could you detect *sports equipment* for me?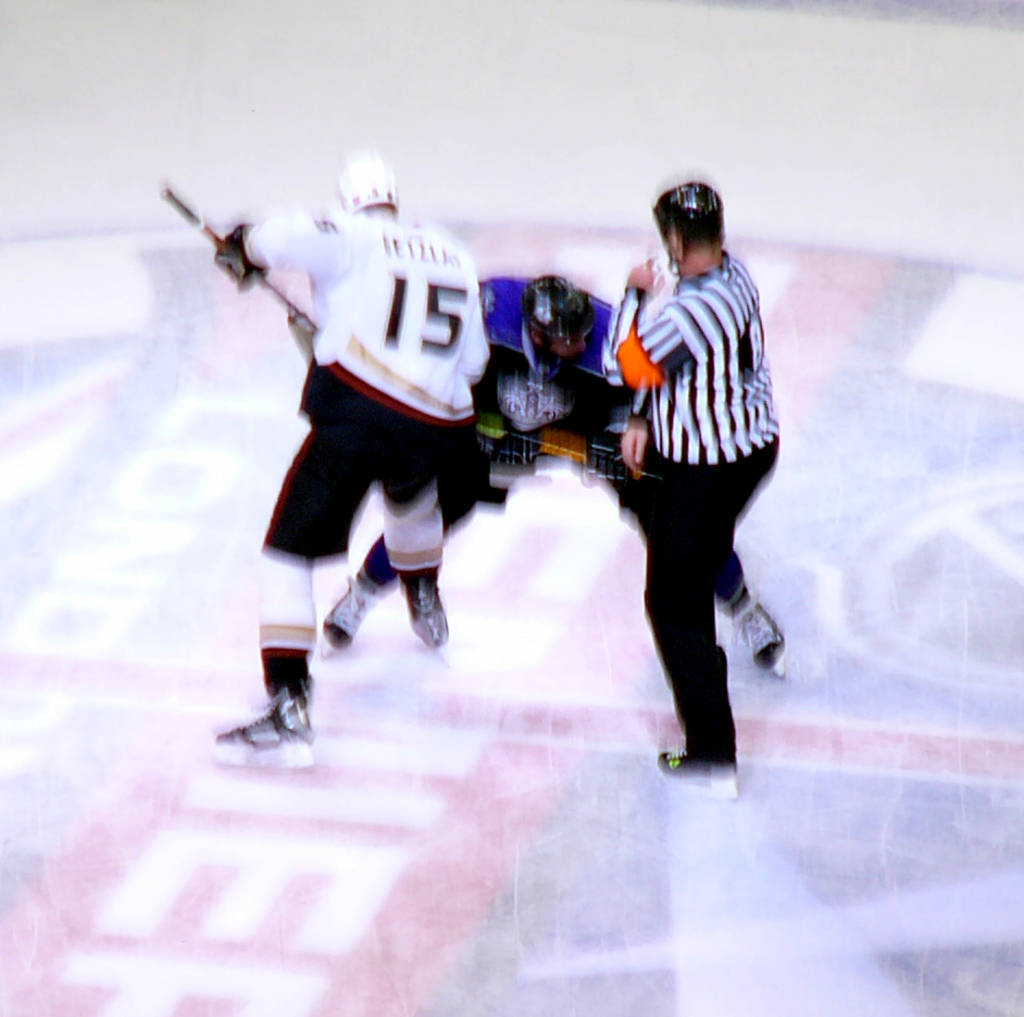
Detection result: crop(396, 560, 454, 648).
